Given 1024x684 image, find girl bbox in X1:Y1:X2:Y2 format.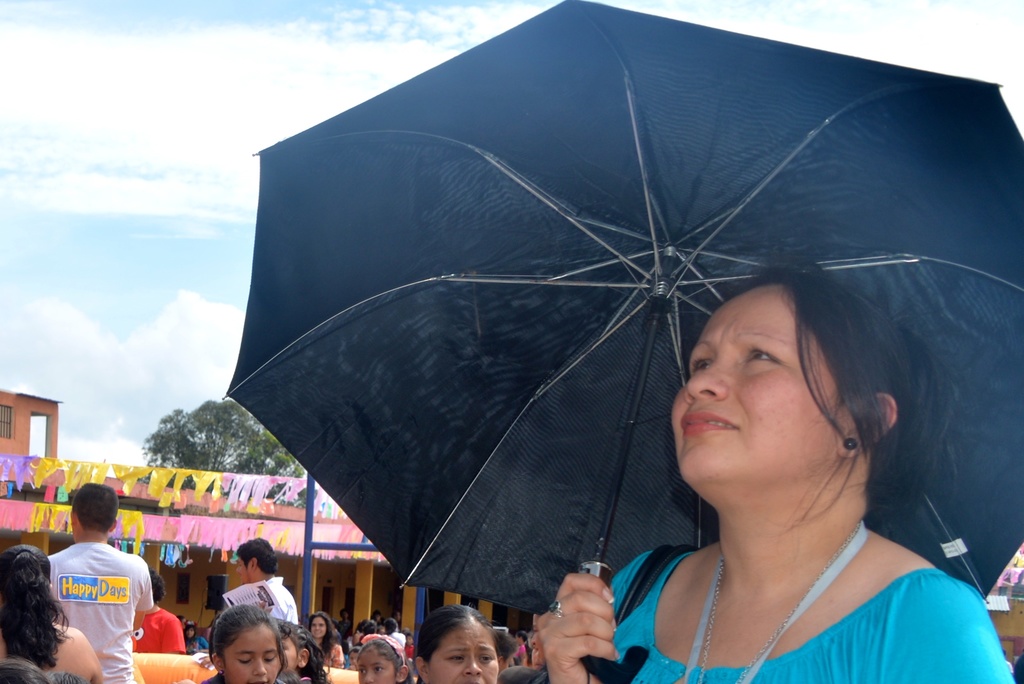
355:630:413:682.
